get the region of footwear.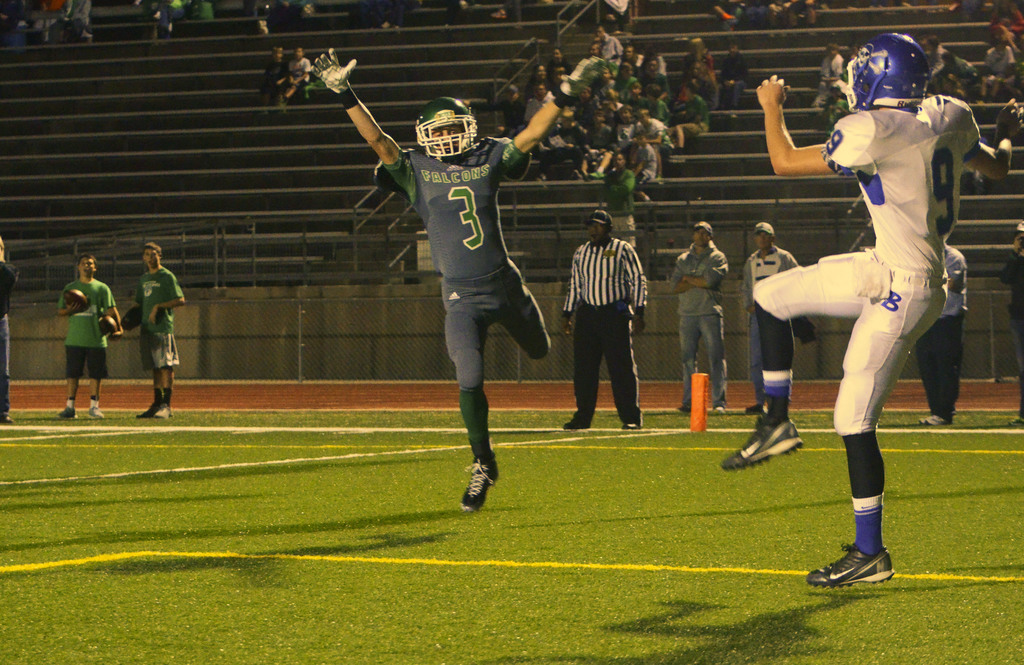
x1=620, y1=410, x2=649, y2=430.
